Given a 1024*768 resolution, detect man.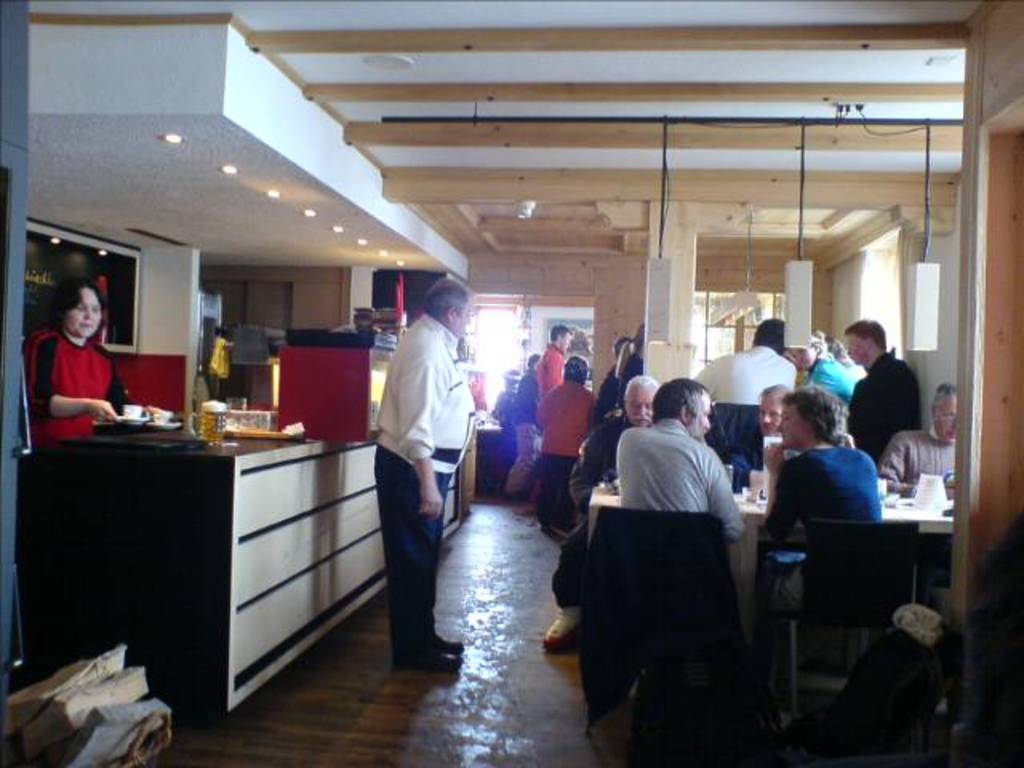
<region>683, 317, 805, 406</region>.
